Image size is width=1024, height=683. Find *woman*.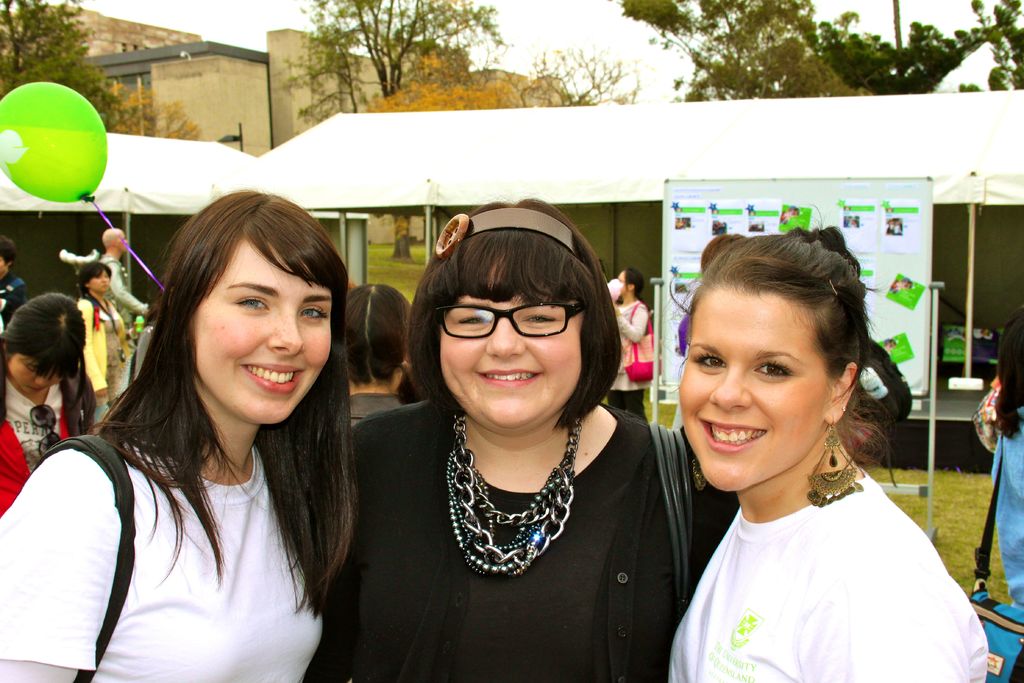
(x1=605, y1=270, x2=650, y2=425).
